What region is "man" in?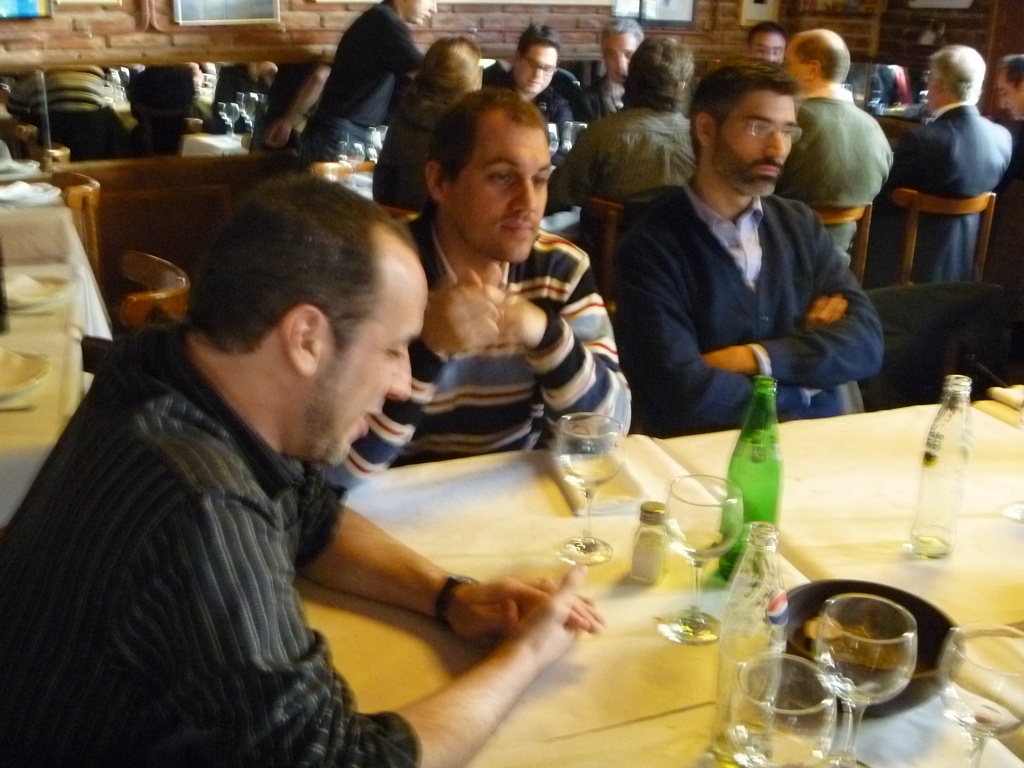
bbox=(746, 22, 788, 63).
